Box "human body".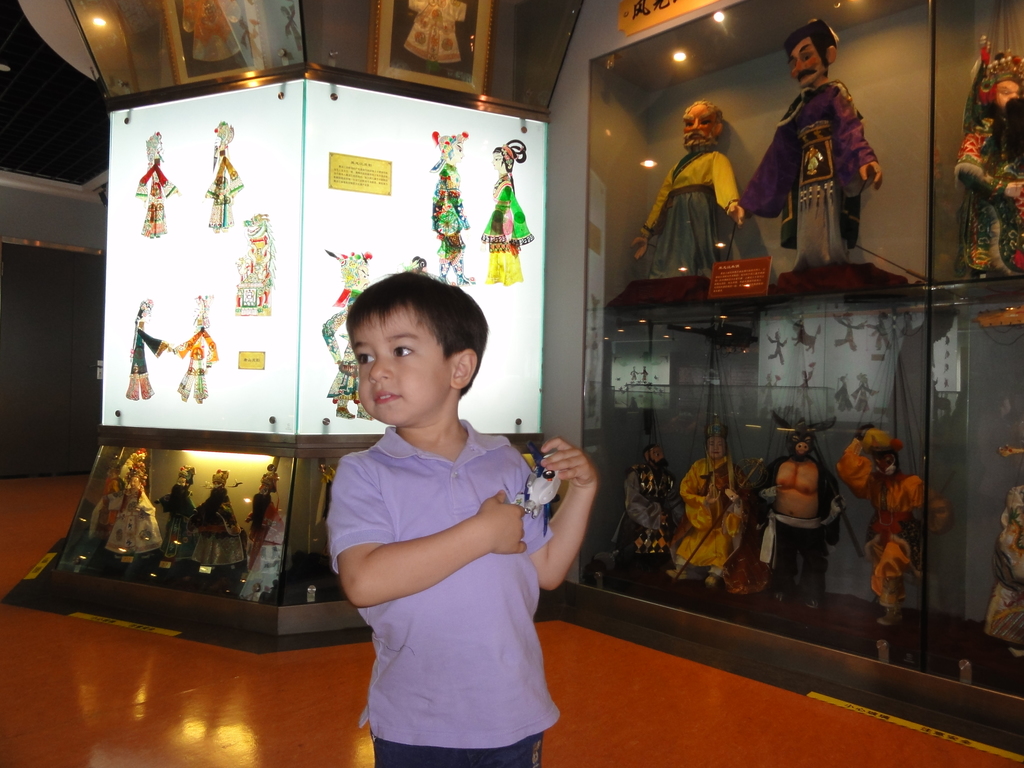
191, 490, 248, 572.
